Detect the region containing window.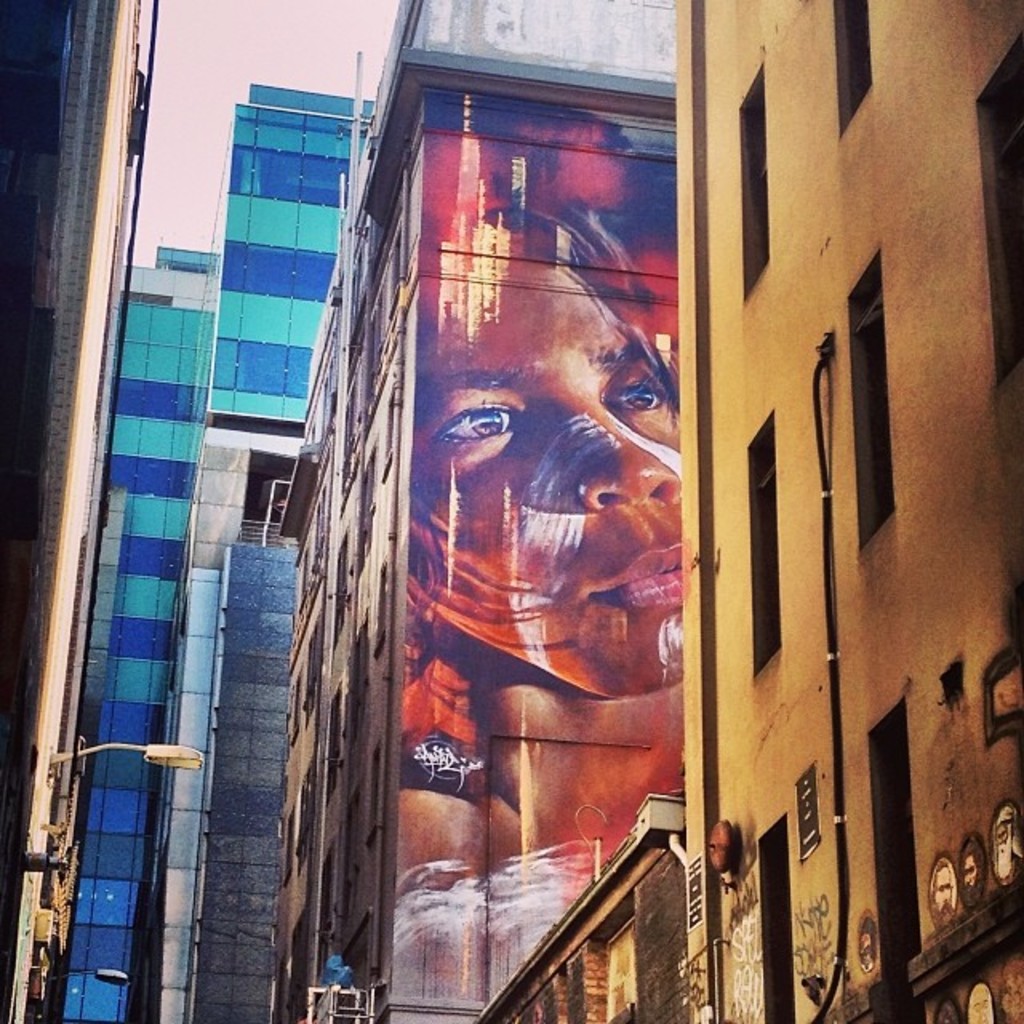
(850,253,896,557).
